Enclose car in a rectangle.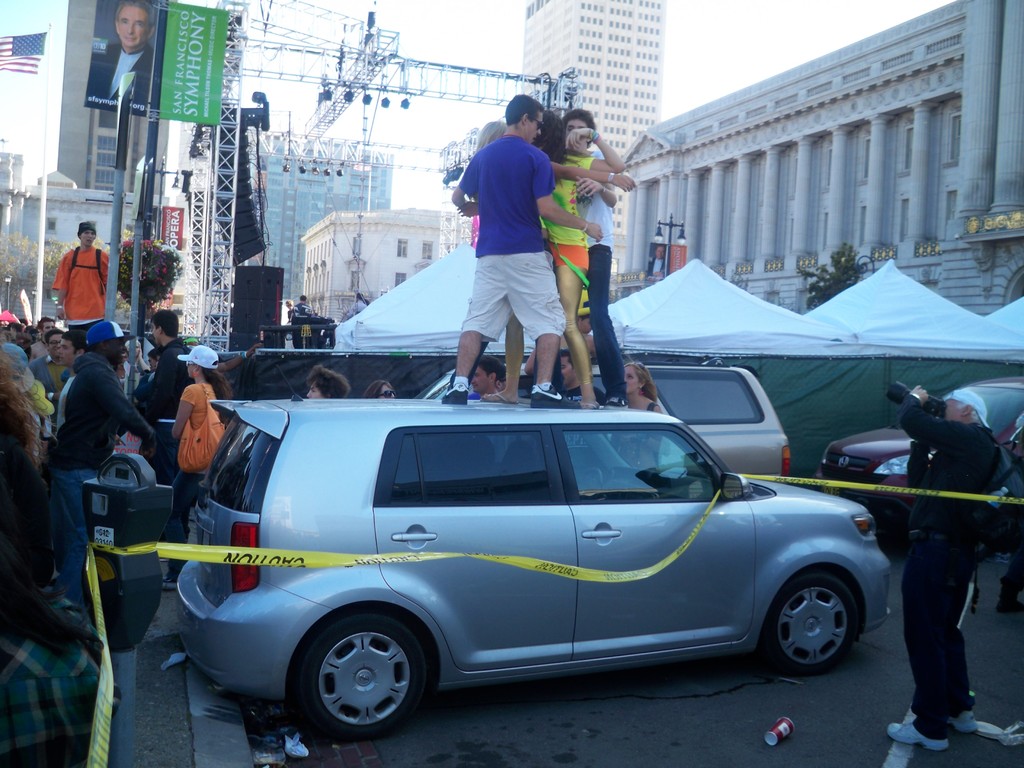
420:358:790:484.
